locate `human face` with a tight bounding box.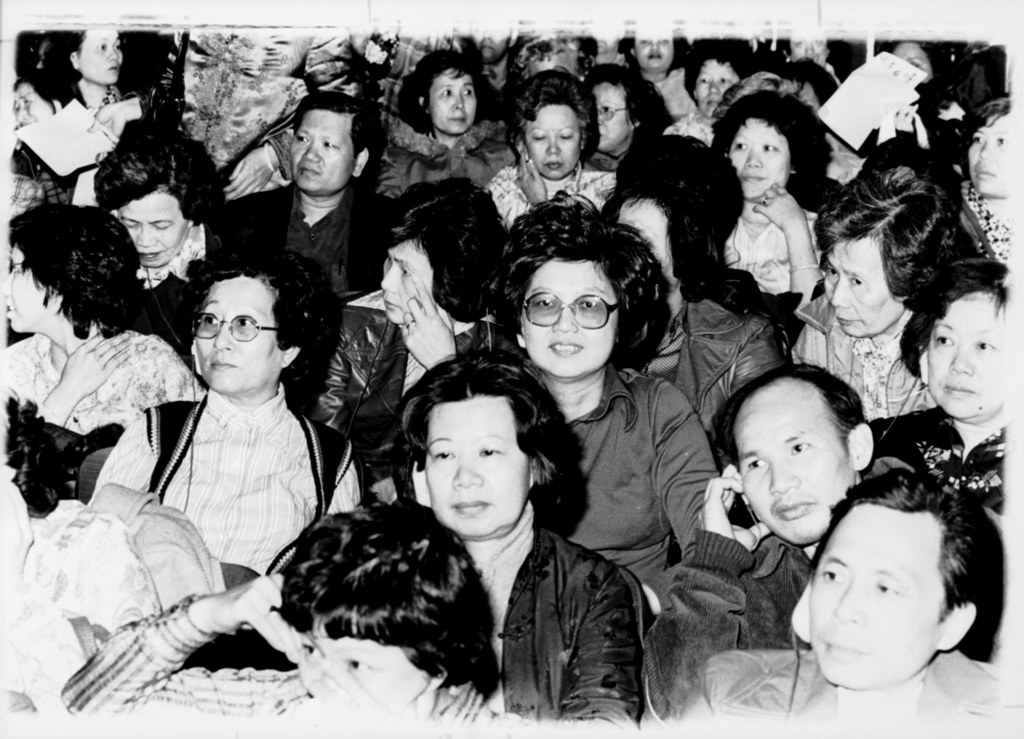
[x1=378, y1=234, x2=430, y2=332].
